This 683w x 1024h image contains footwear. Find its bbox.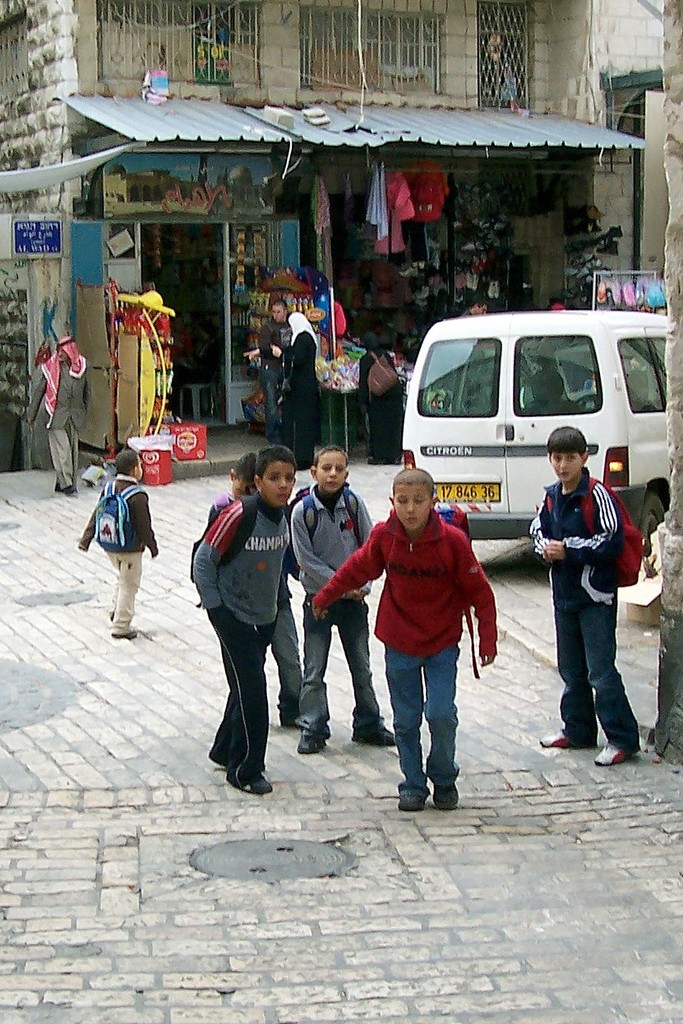
[298,736,325,755].
